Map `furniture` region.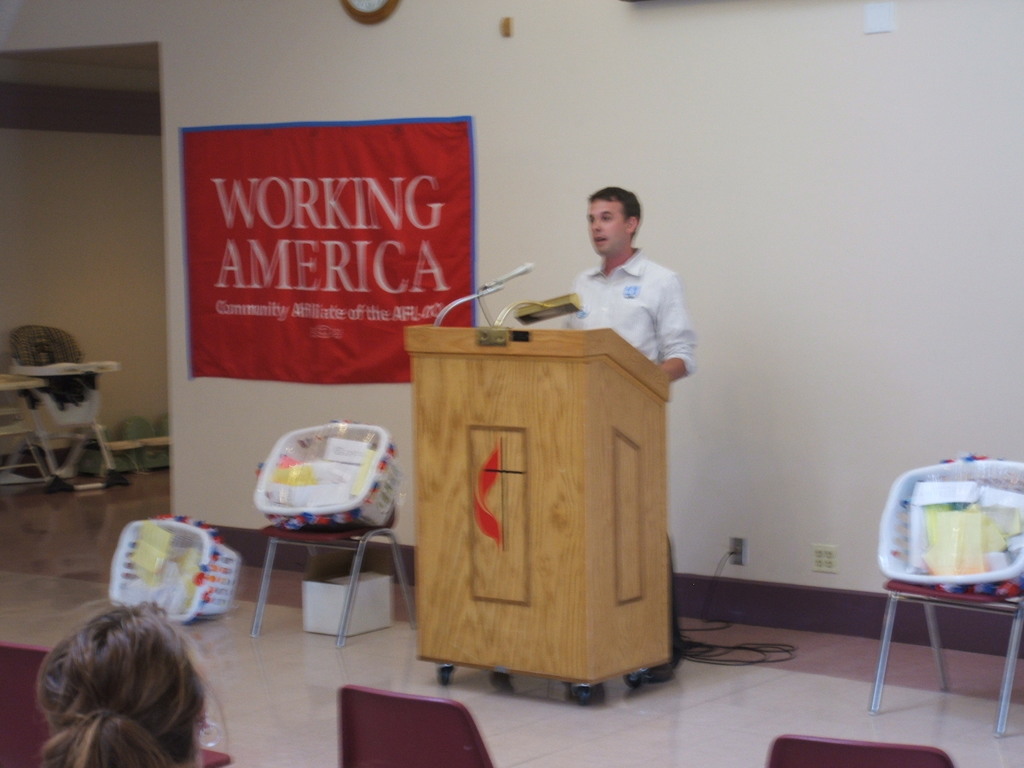
Mapped to x1=403 y1=325 x2=671 y2=706.
